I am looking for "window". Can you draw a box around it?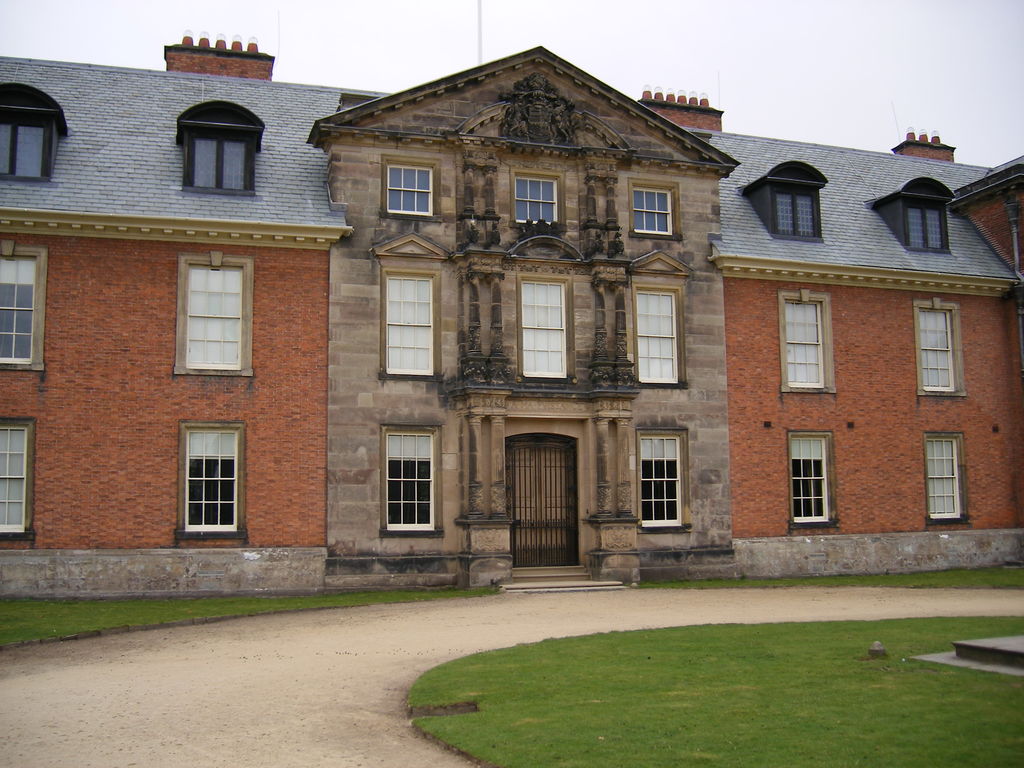
Sure, the bounding box is region(769, 180, 826, 241).
